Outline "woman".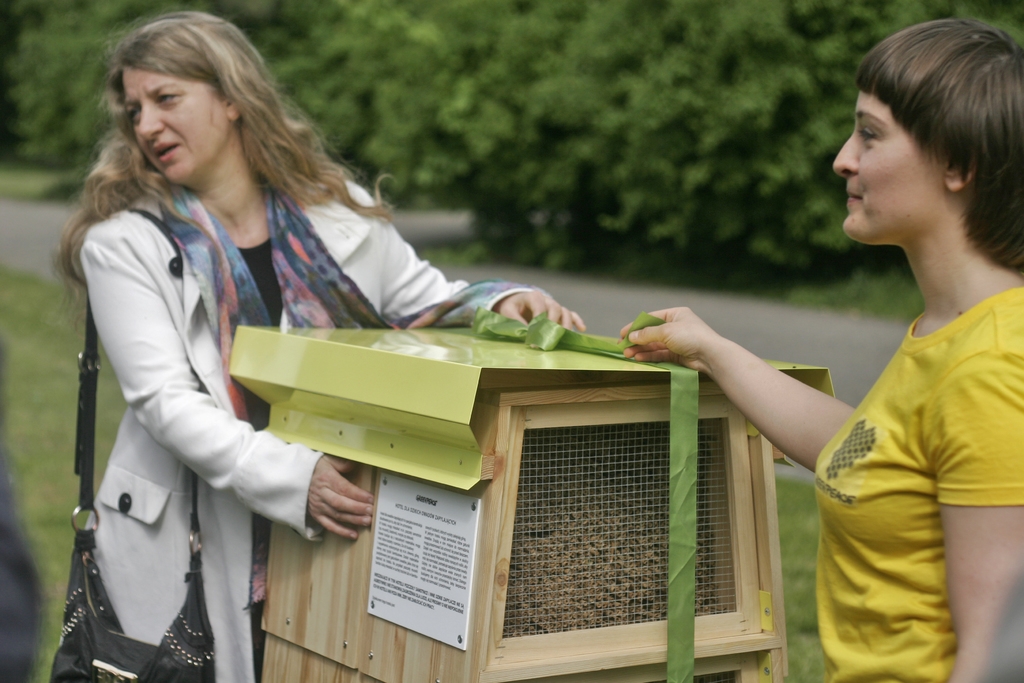
Outline: crop(700, 7, 1022, 677).
